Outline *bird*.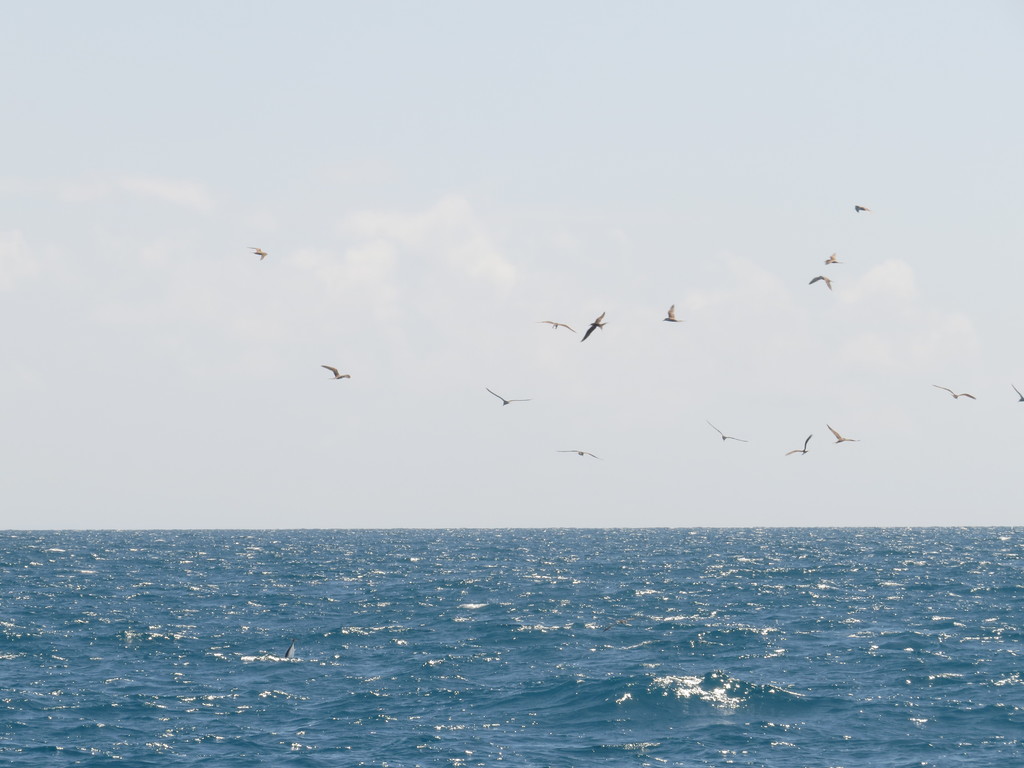
Outline: (826, 254, 842, 262).
